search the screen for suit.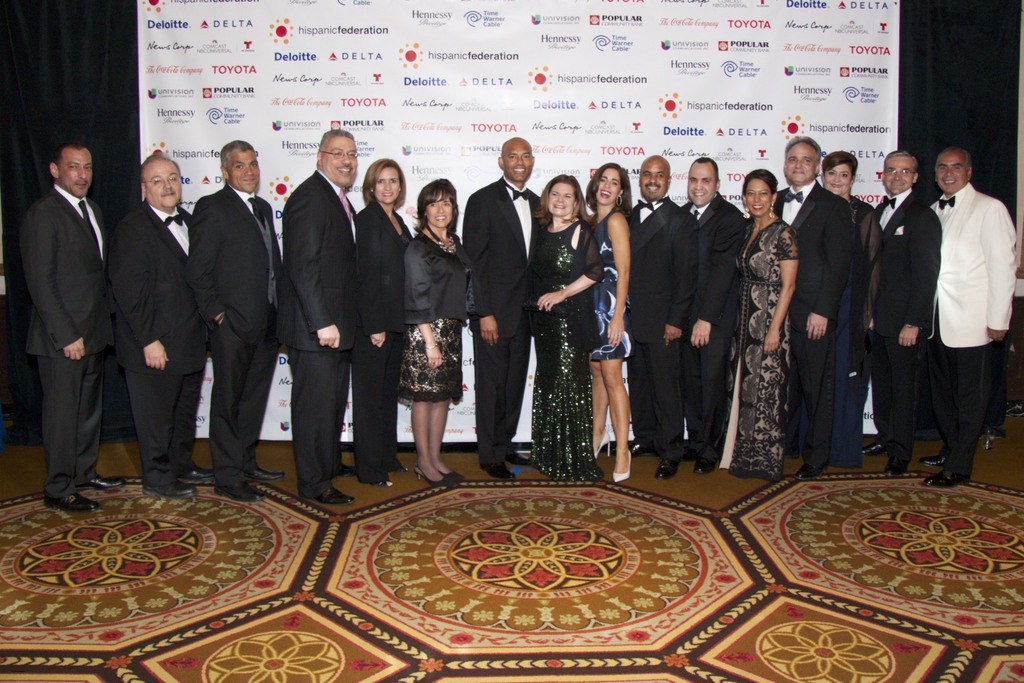
Found at <box>17,122,117,518</box>.
